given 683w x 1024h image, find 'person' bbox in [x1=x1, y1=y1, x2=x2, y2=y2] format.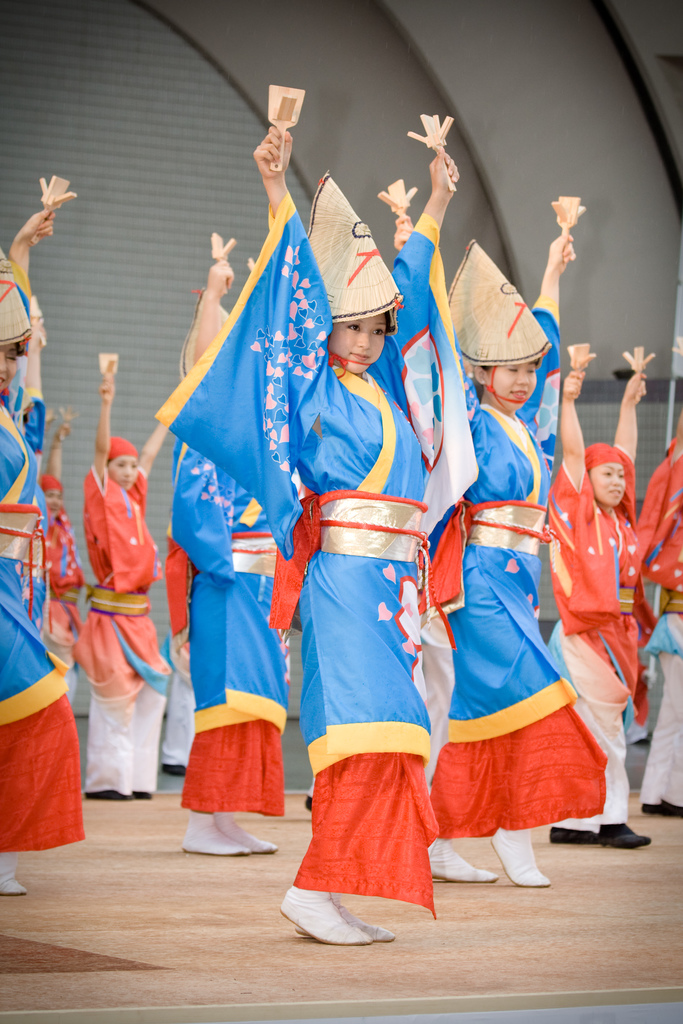
[x1=158, y1=127, x2=470, y2=947].
